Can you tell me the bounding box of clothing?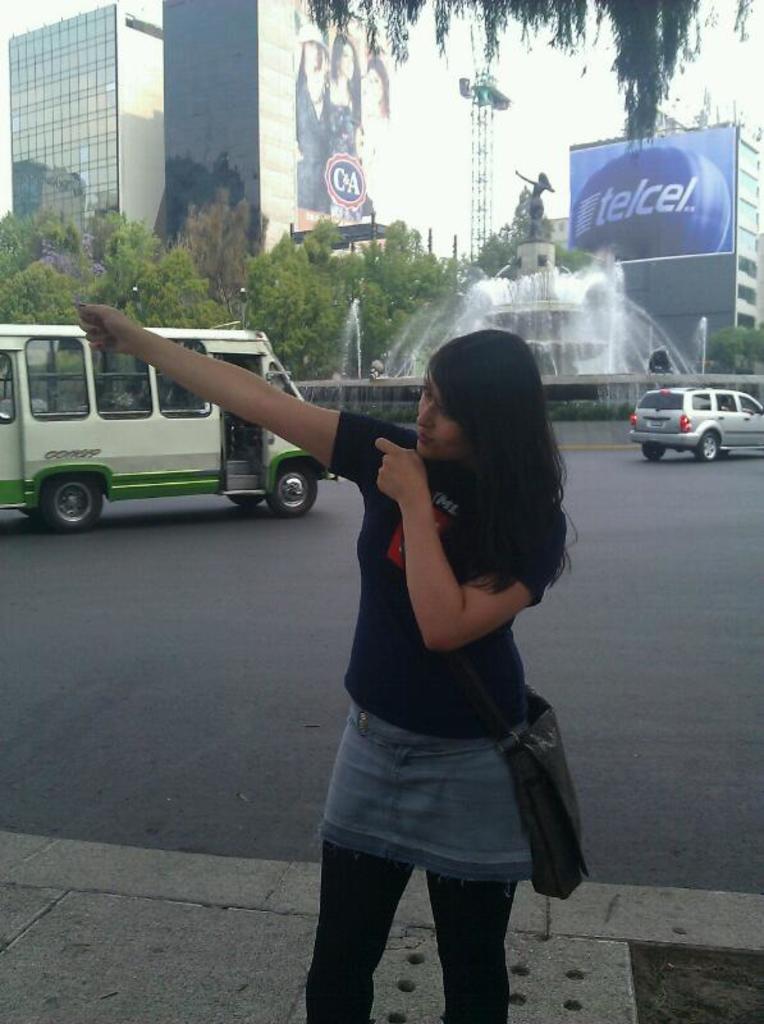
[362,113,389,221].
